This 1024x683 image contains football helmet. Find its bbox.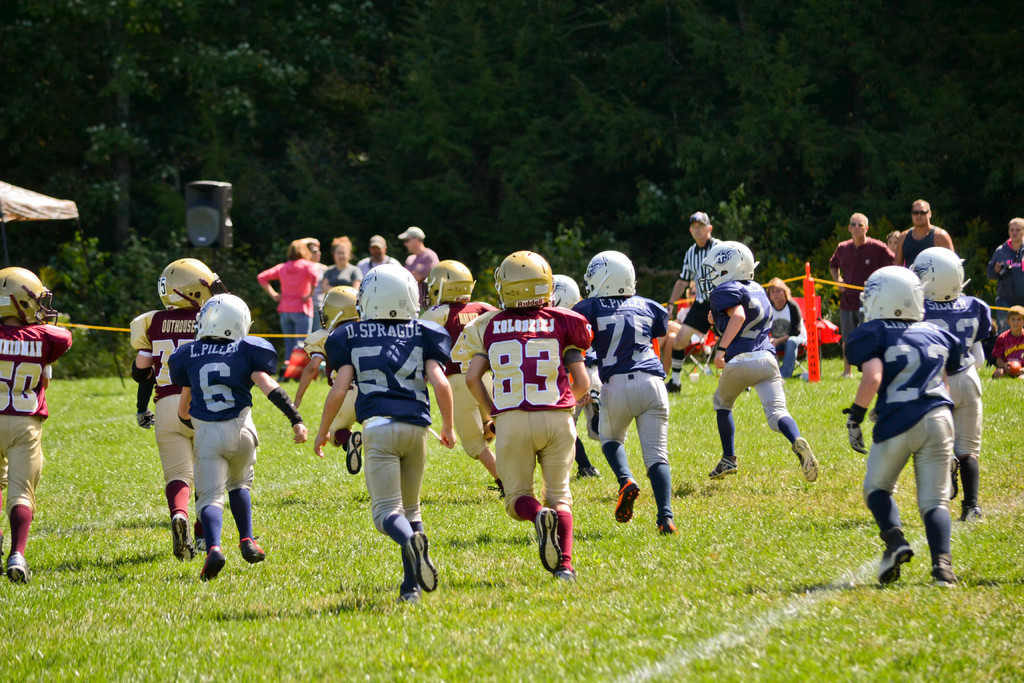
x1=426 y1=259 x2=477 y2=303.
